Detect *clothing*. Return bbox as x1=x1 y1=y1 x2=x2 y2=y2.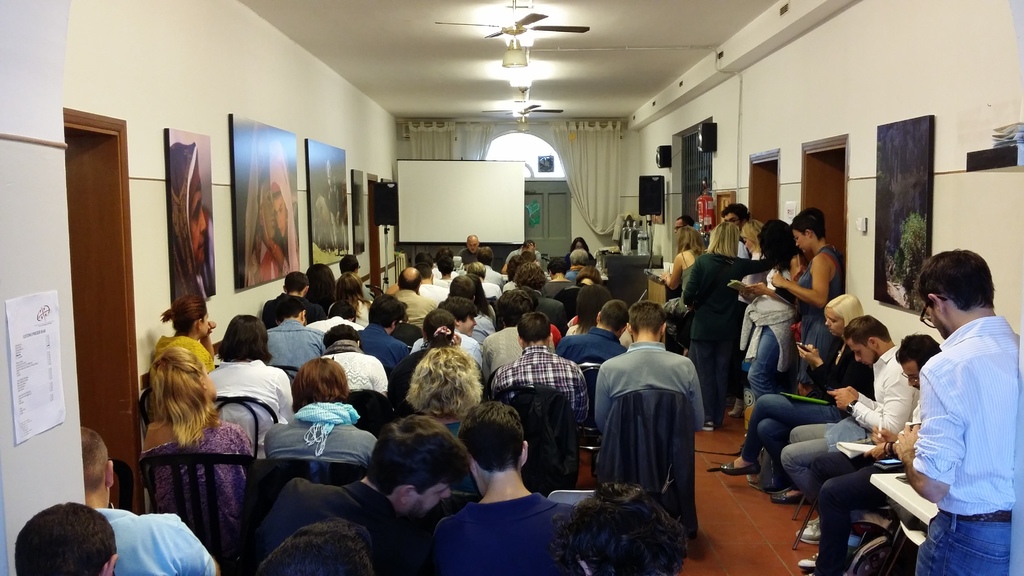
x1=737 y1=261 x2=796 y2=400.
